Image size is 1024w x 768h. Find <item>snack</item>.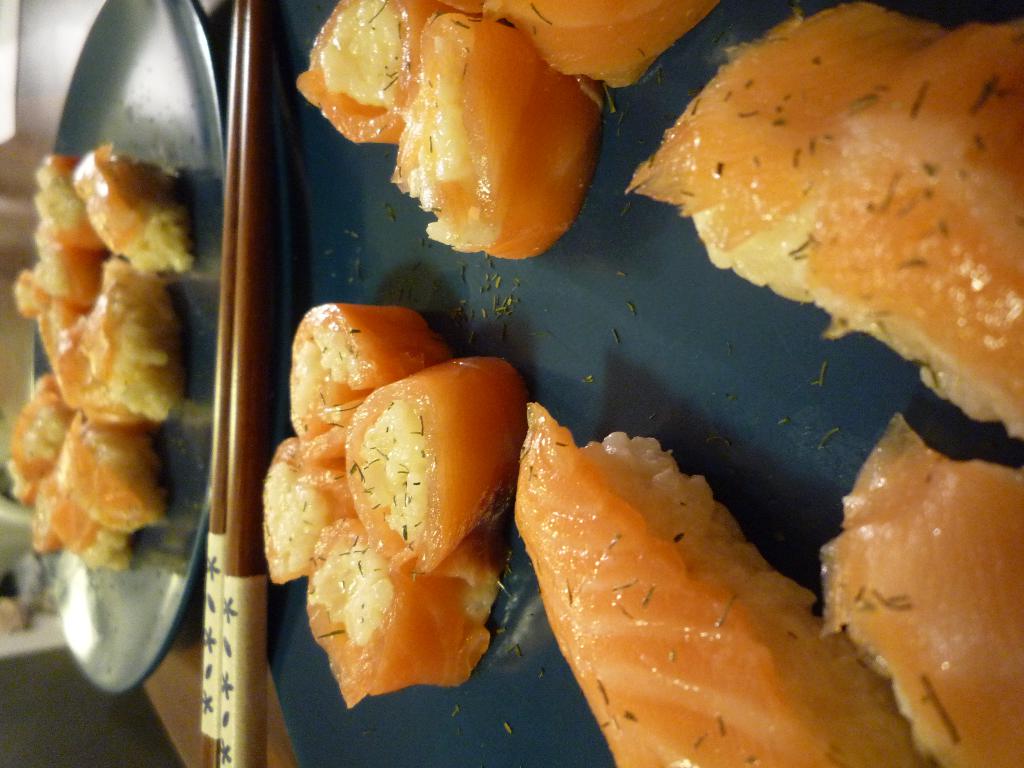
bbox=(495, 398, 953, 756).
